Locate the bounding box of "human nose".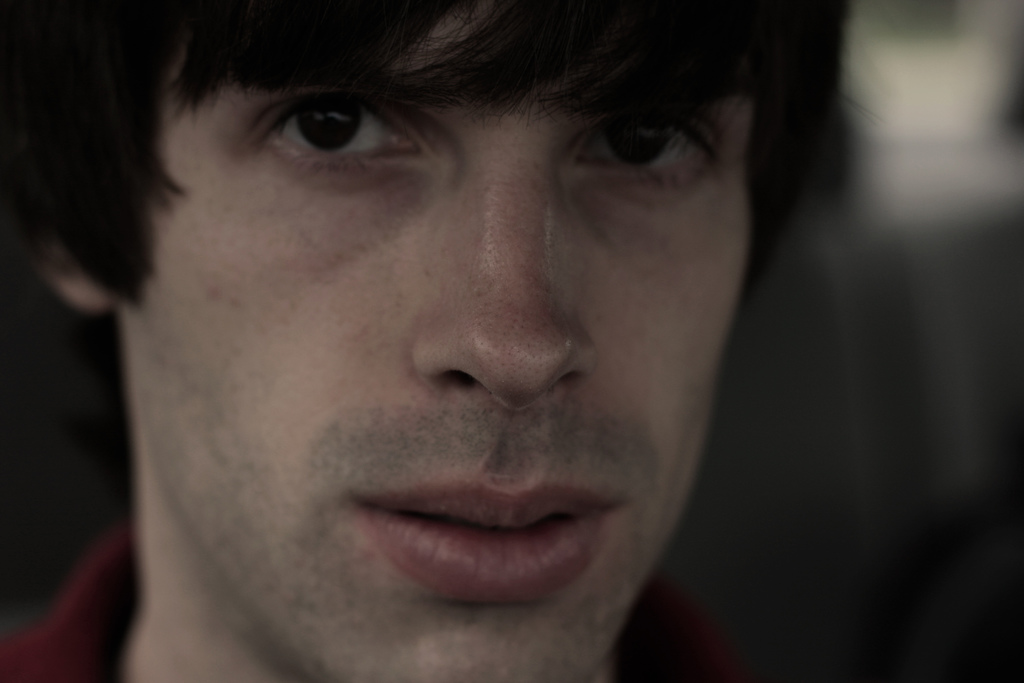
Bounding box: <box>406,131,611,415</box>.
